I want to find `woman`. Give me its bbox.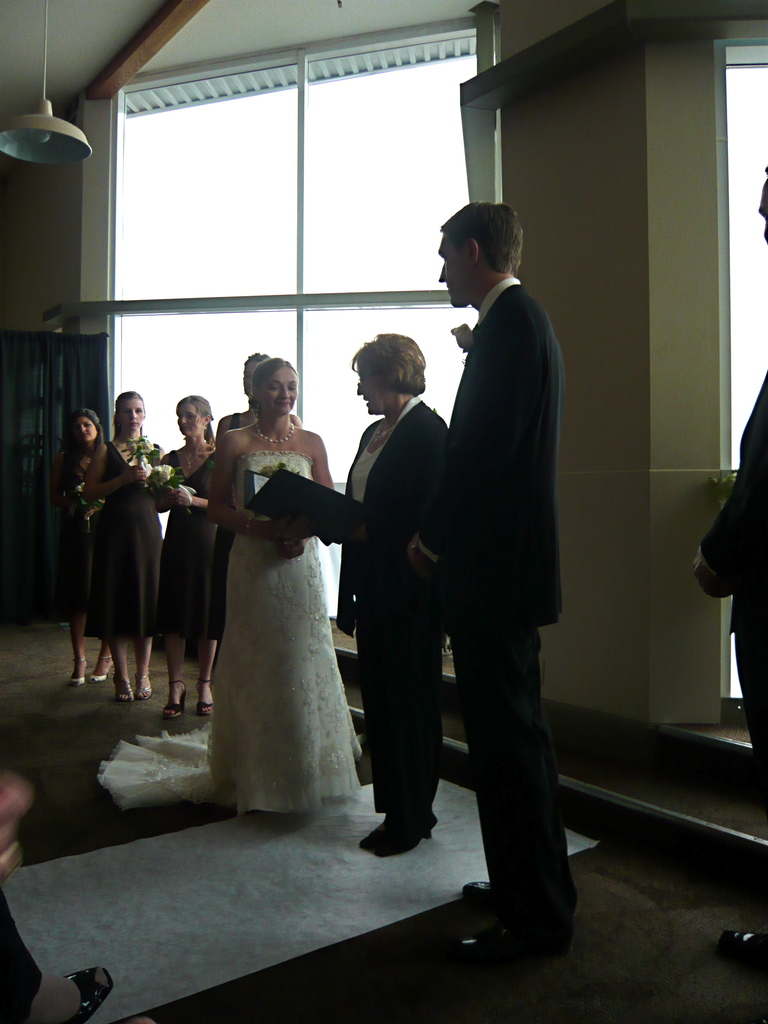
box=[280, 332, 450, 856].
